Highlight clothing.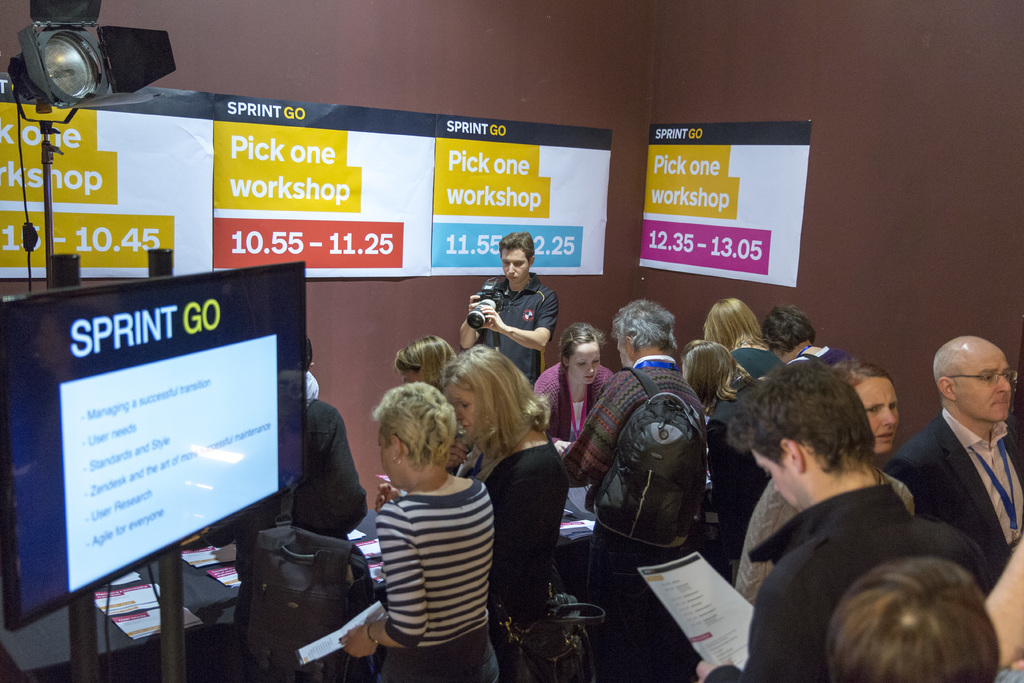
Highlighted region: 706:477:989:682.
